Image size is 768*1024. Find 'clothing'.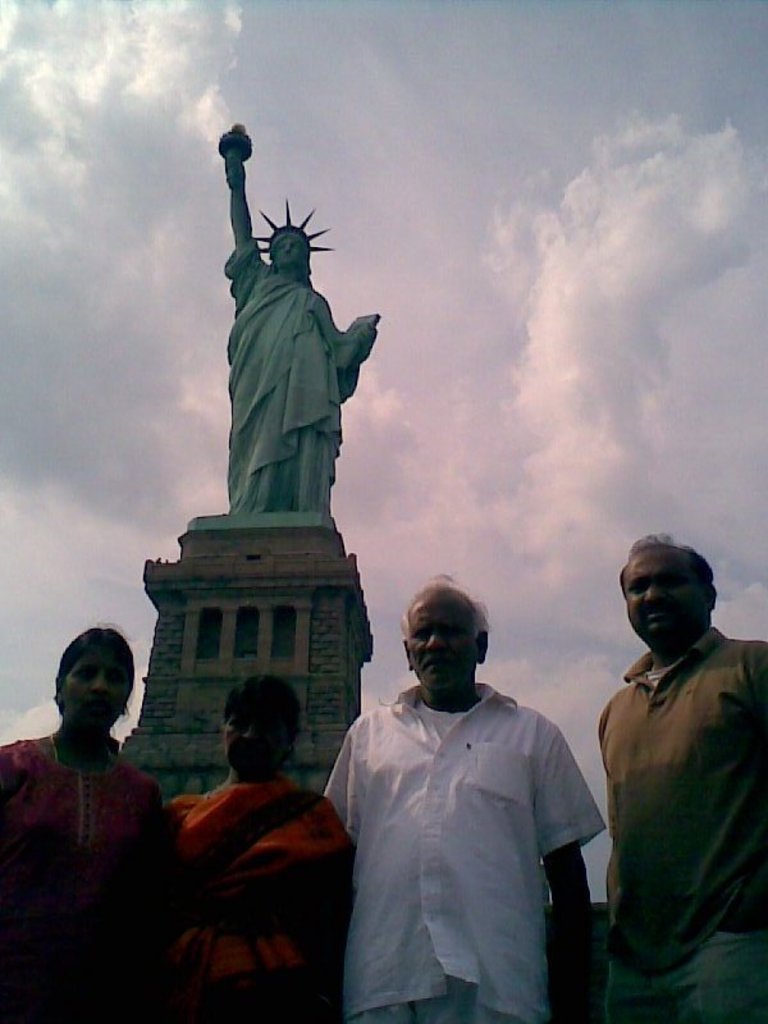
bbox=[160, 768, 356, 1021].
